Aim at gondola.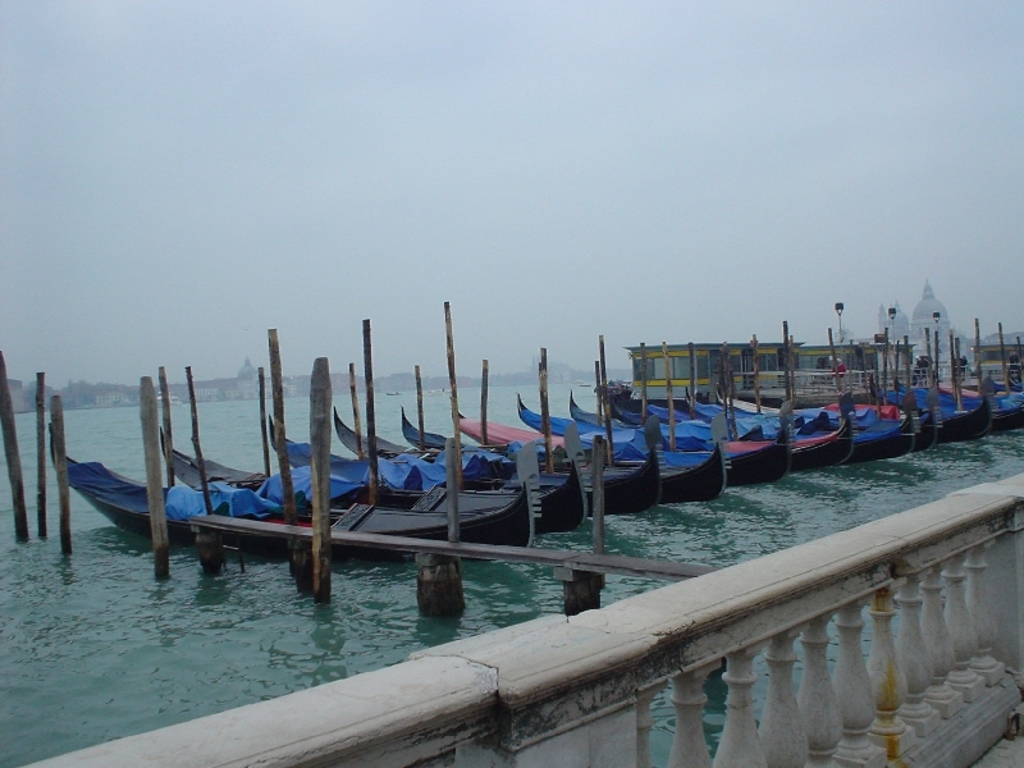
Aimed at crop(498, 385, 858, 480).
